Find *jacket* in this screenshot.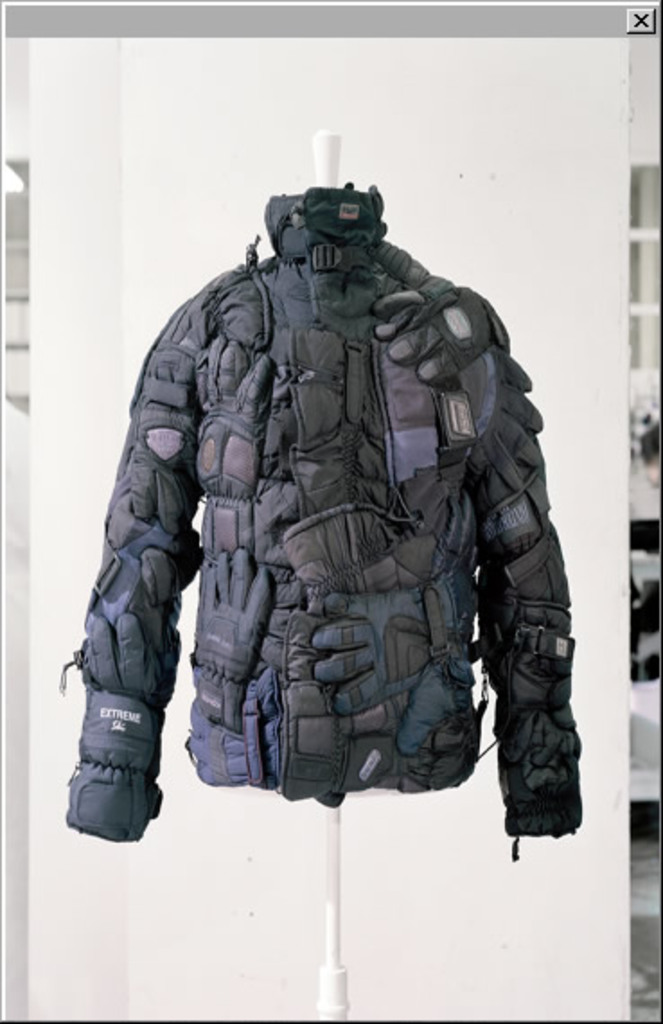
The bounding box for *jacket* is left=63, top=185, right=588, bottom=859.
